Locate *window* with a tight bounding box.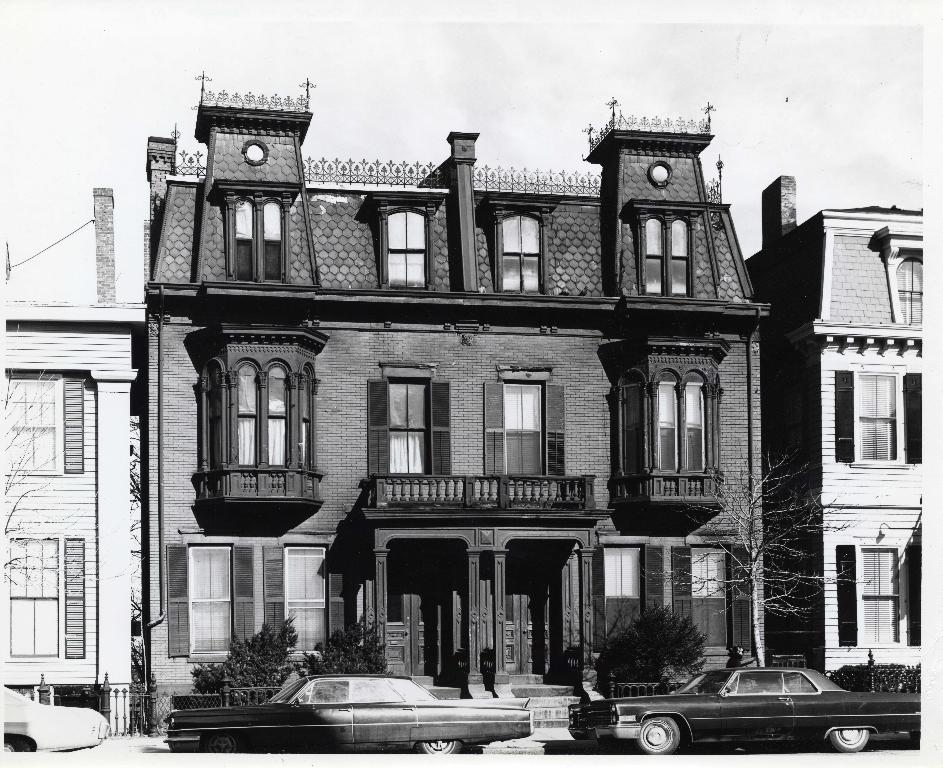
detection(634, 209, 699, 297).
